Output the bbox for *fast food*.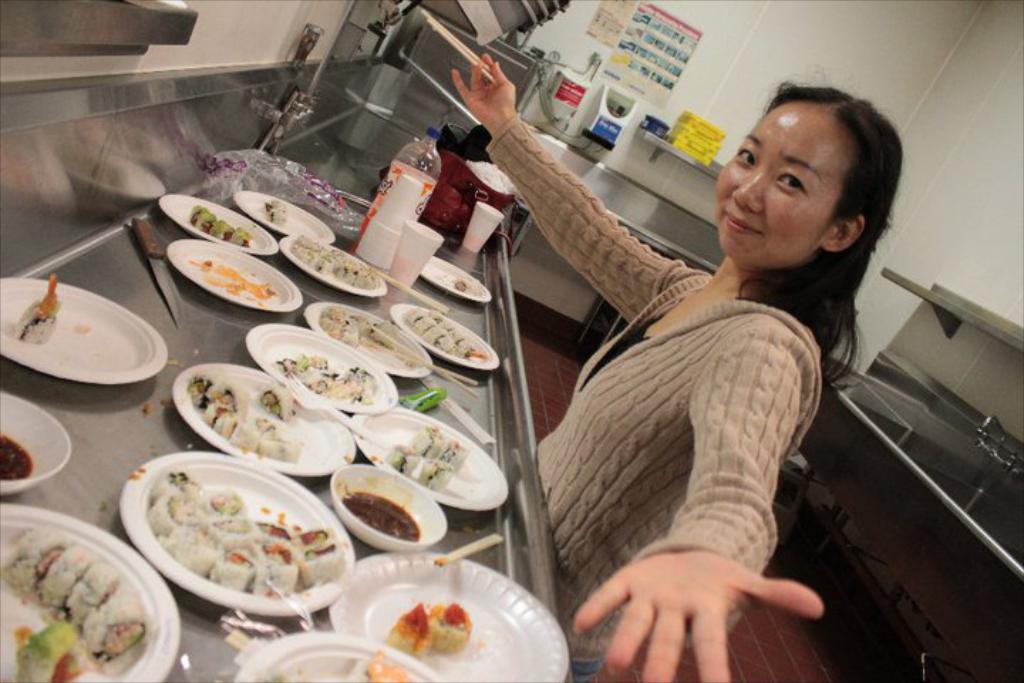
x1=381, y1=583, x2=462, y2=655.
